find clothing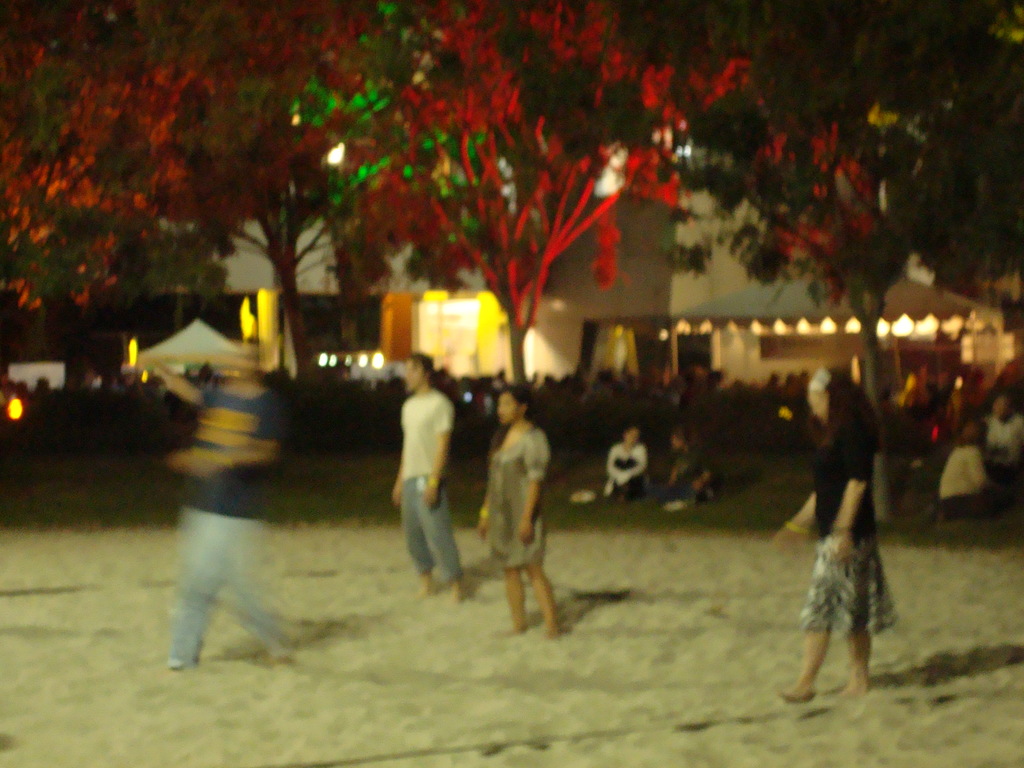
bbox=[662, 452, 708, 495]
